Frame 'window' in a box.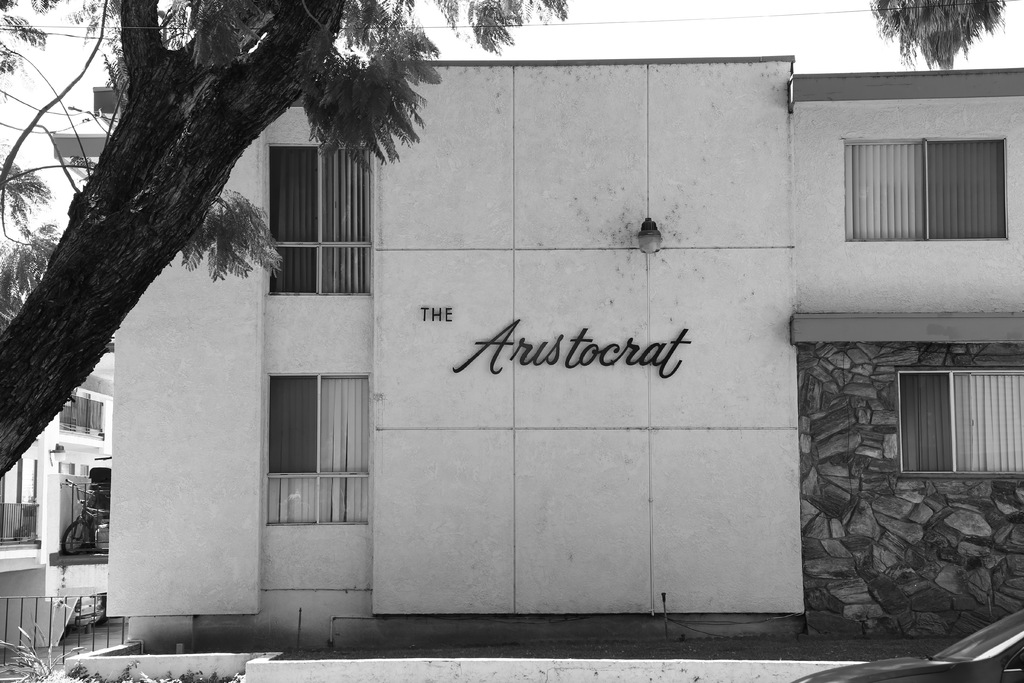
BBox(899, 369, 1023, 479).
